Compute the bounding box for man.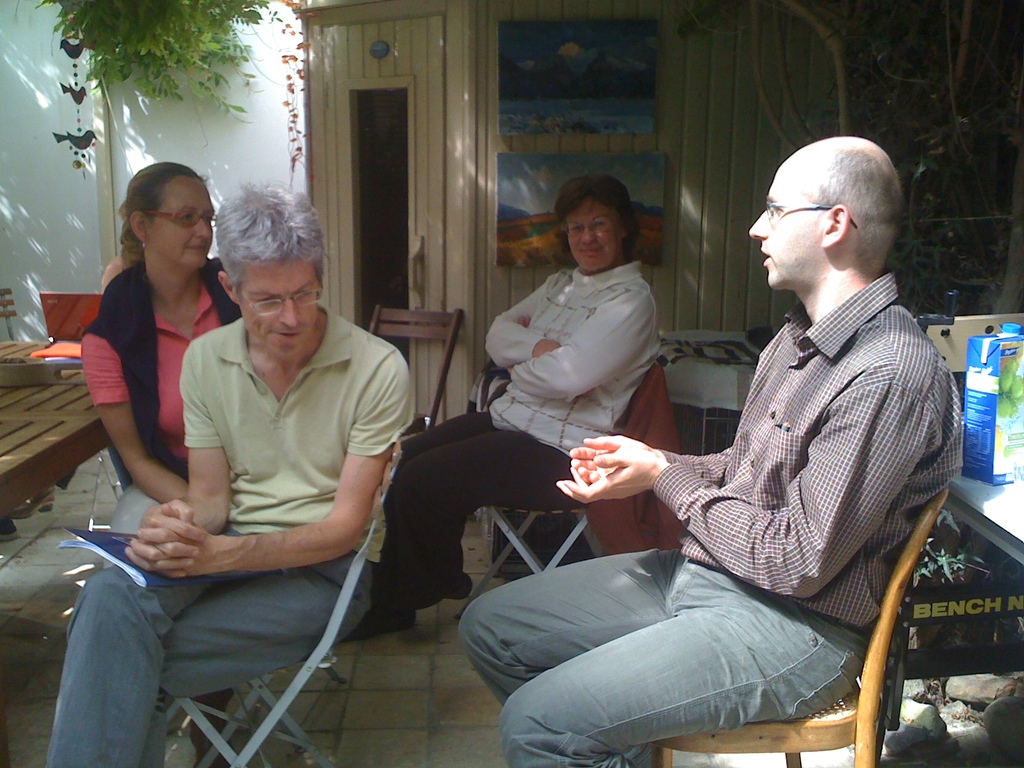
{"x1": 526, "y1": 136, "x2": 977, "y2": 767}.
